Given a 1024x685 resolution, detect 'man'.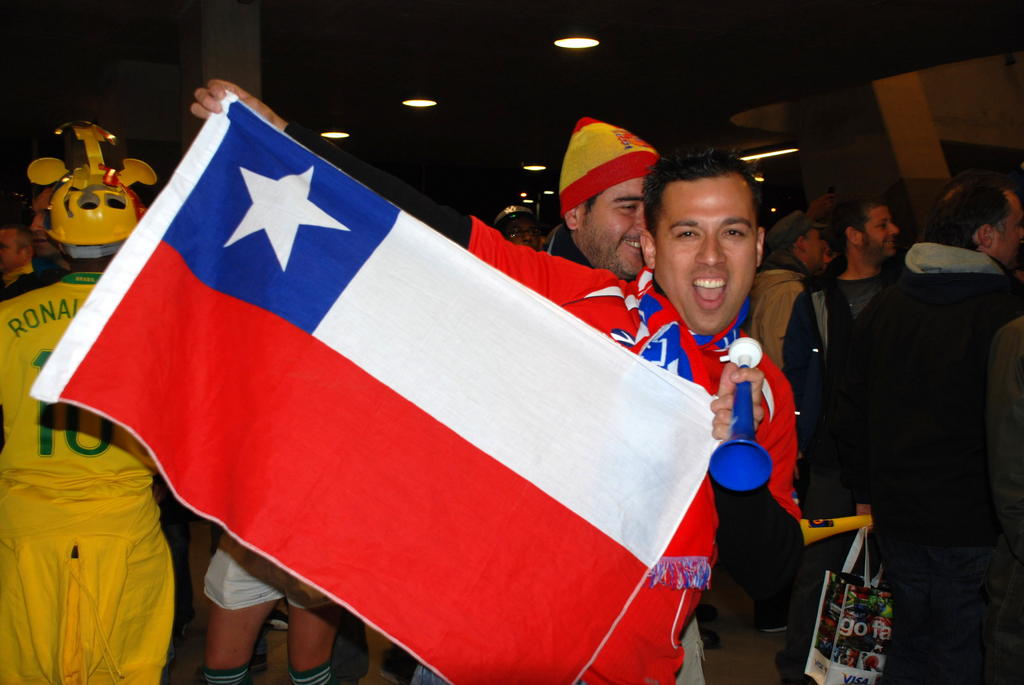
l=0, t=219, r=31, b=290.
